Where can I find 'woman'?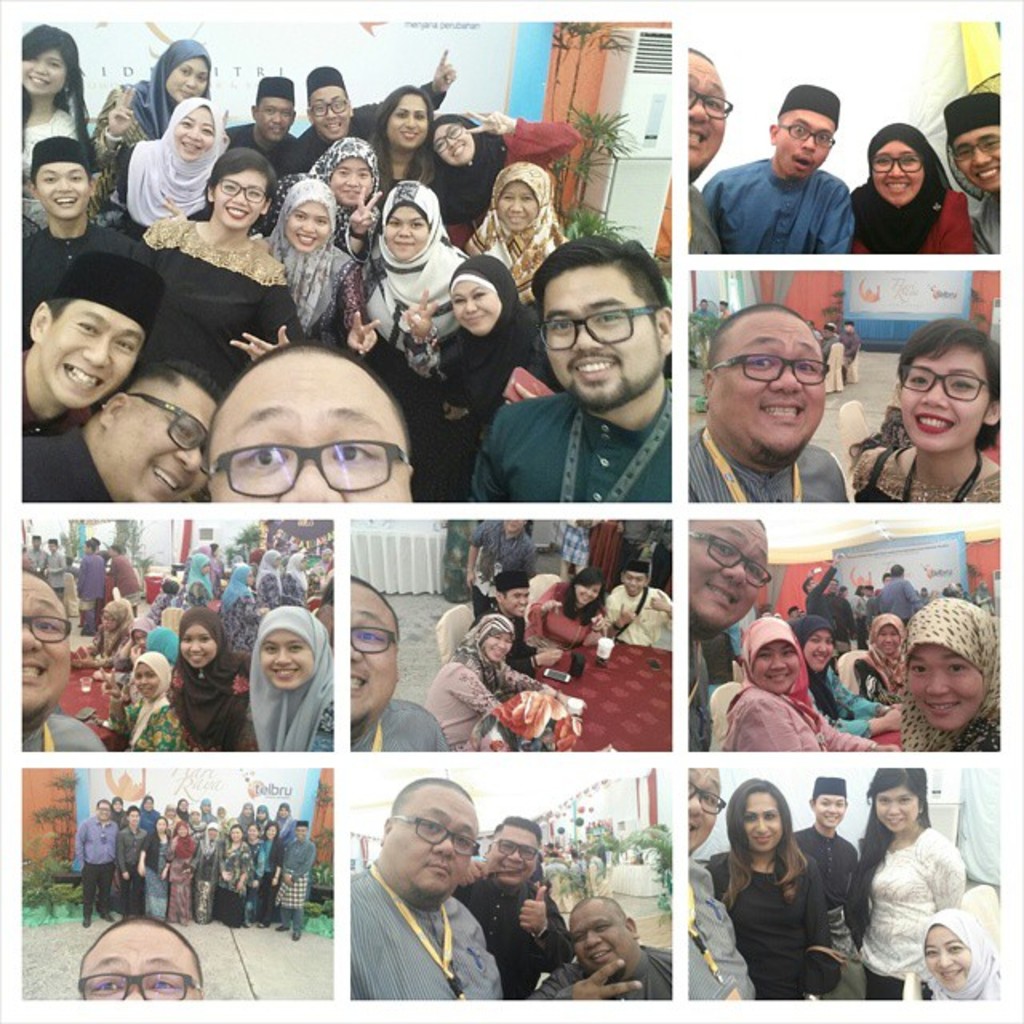
You can find it at (533,574,608,650).
